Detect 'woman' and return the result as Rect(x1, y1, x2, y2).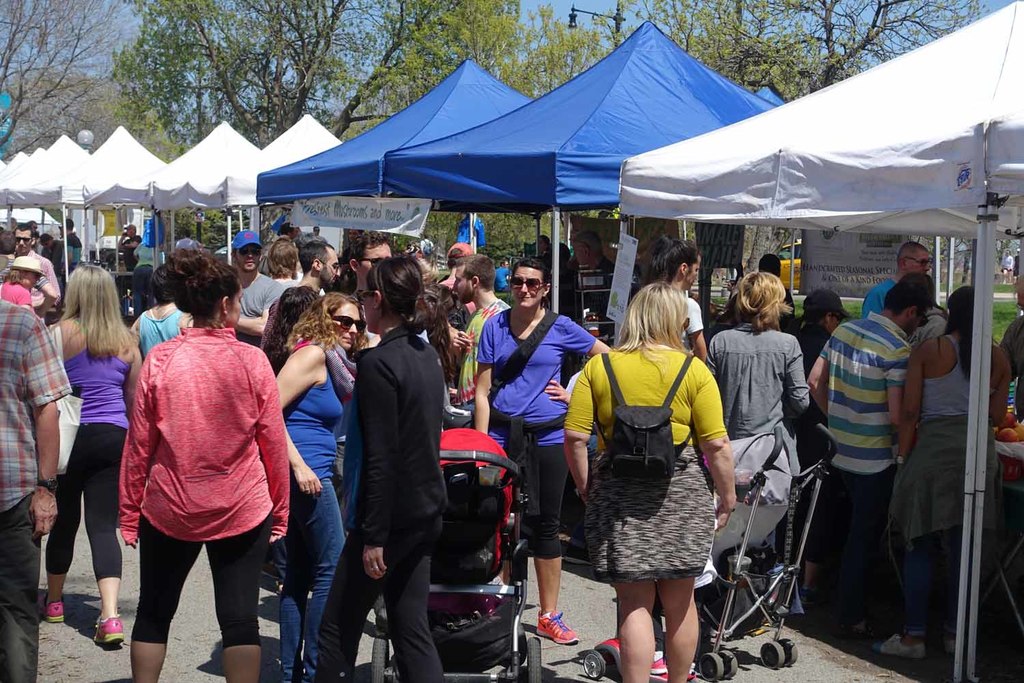
Rect(128, 268, 195, 331).
